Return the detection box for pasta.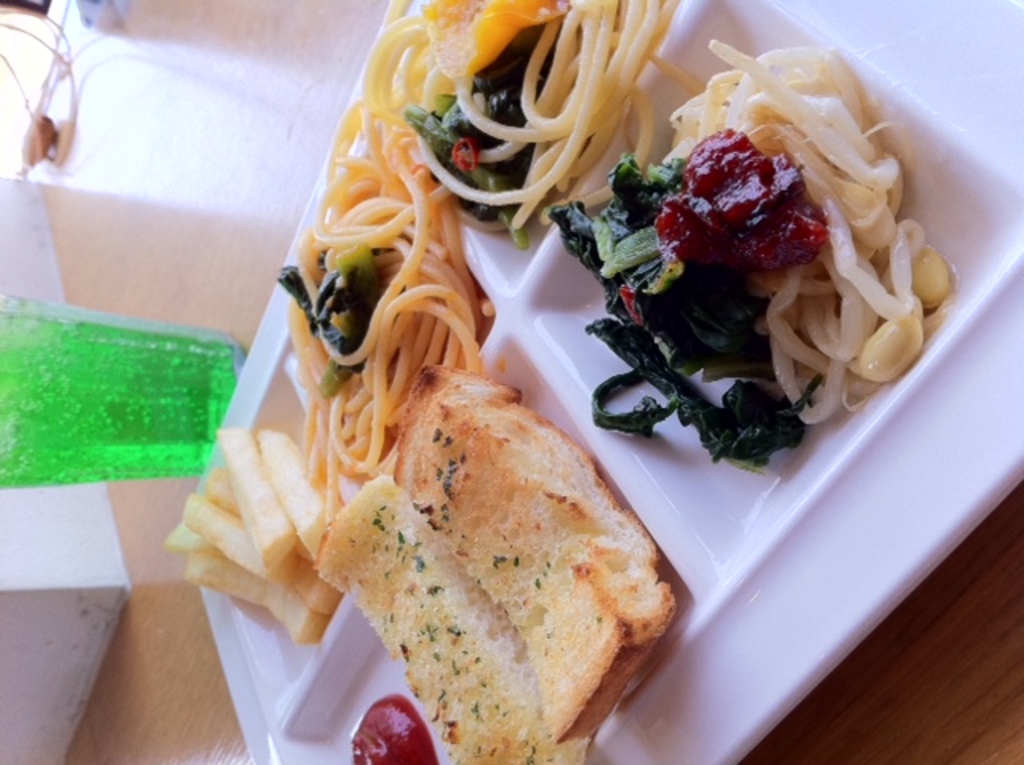
[302, 0, 678, 522].
